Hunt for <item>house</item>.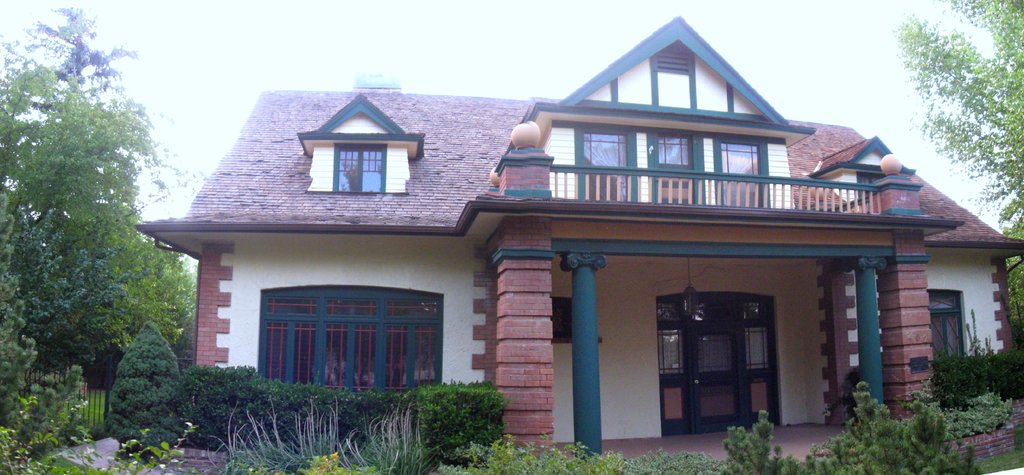
Hunted down at pyautogui.locateOnScreen(132, 9, 1023, 474).
